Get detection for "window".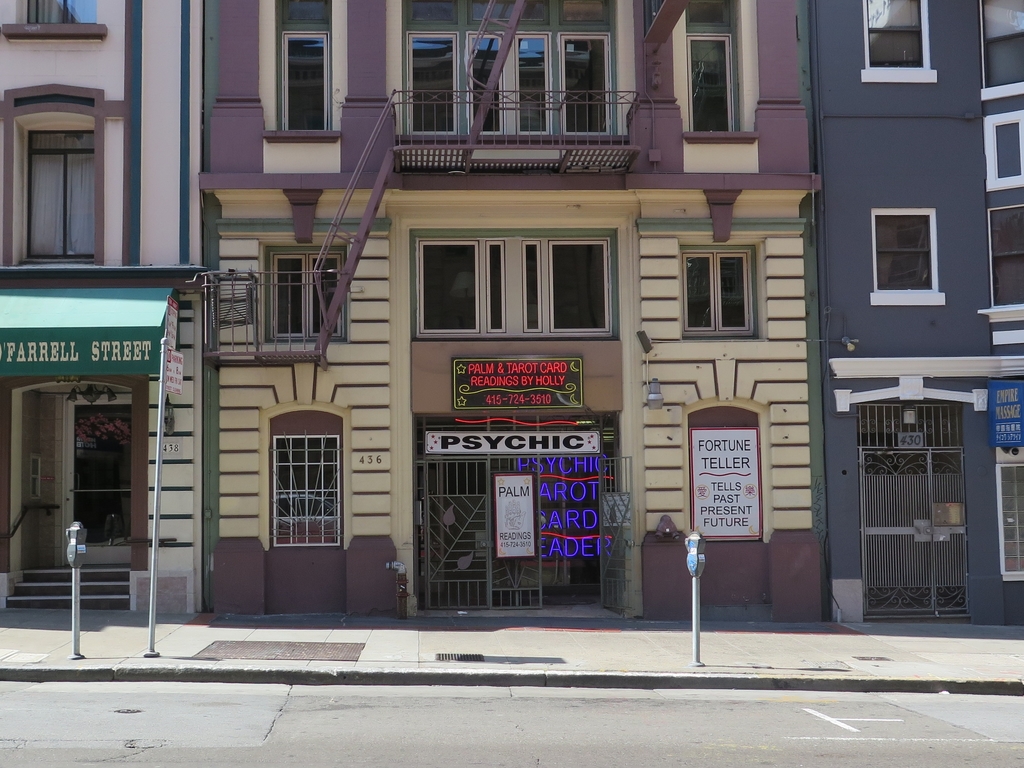
Detection: (681, 241, 763, 340).
